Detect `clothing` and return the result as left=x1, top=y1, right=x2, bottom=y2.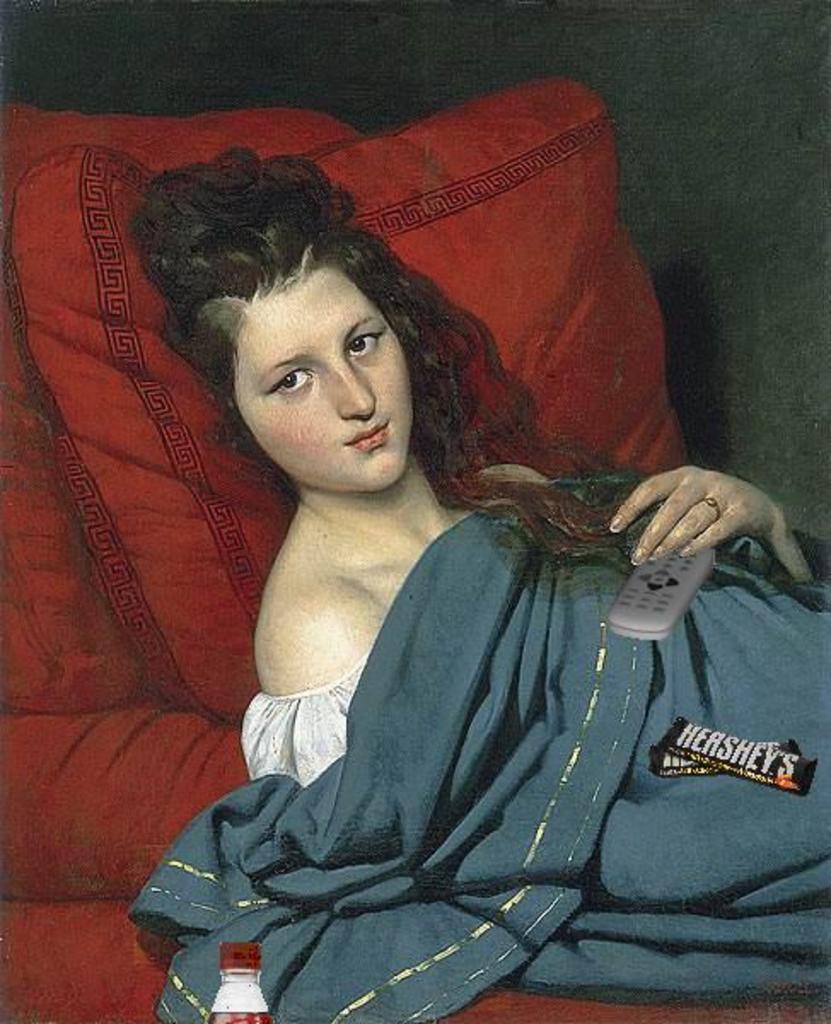
left=123, top=411, right=746, bottom=1005.
